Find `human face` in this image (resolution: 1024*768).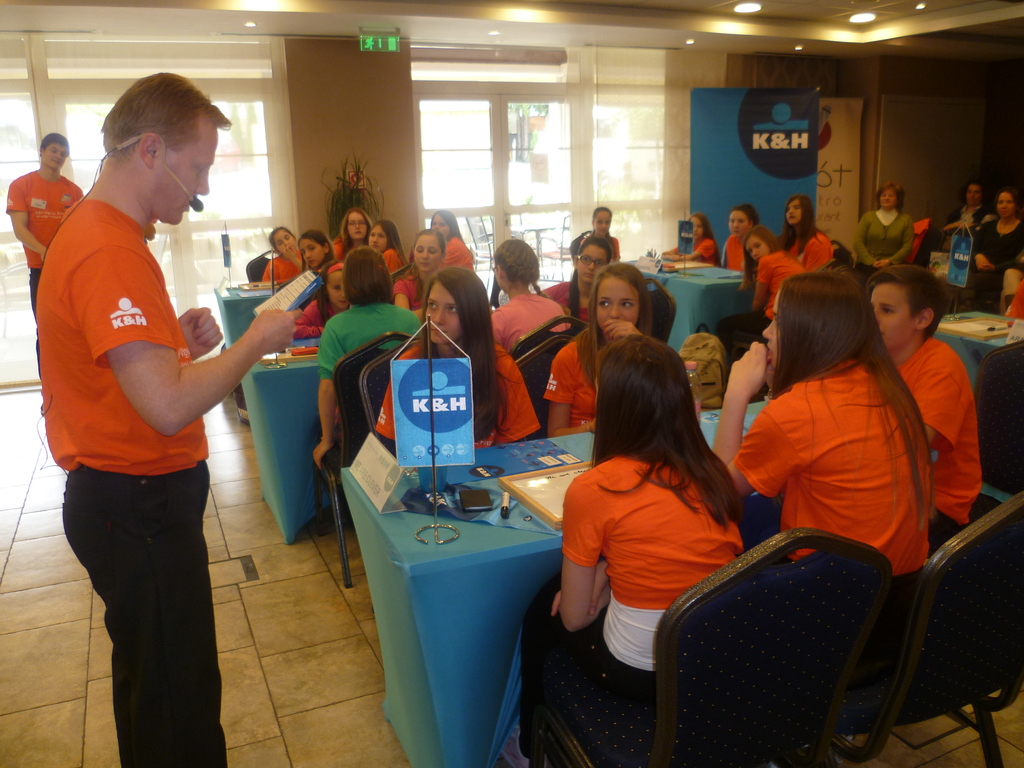
[left=594, top=278, right=639, bottom=332].
